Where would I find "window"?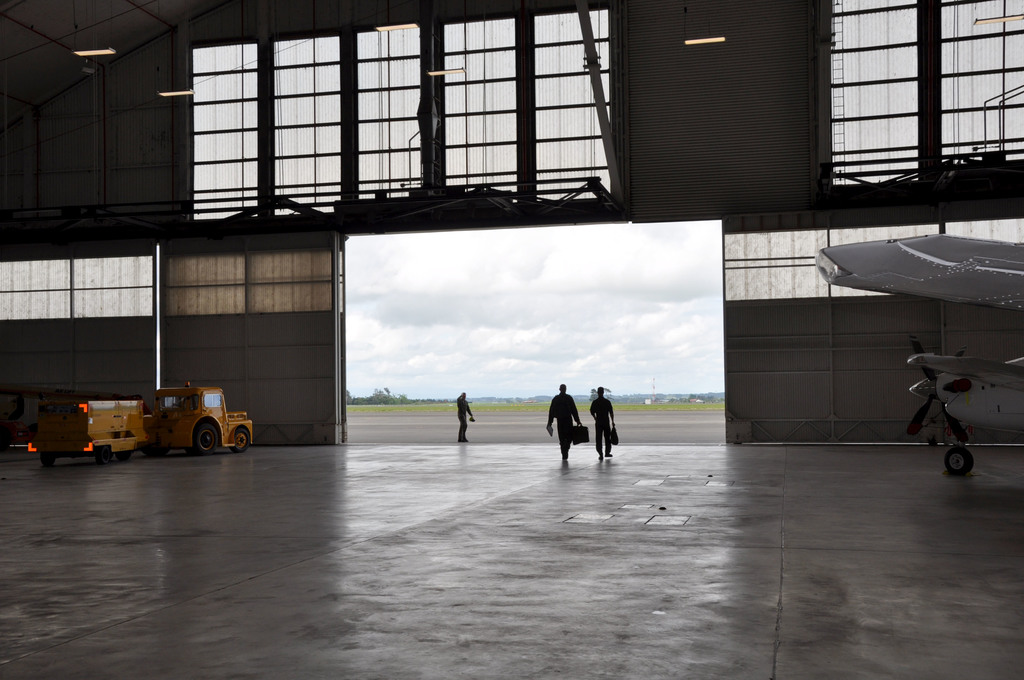
At (168,247,330,316).
